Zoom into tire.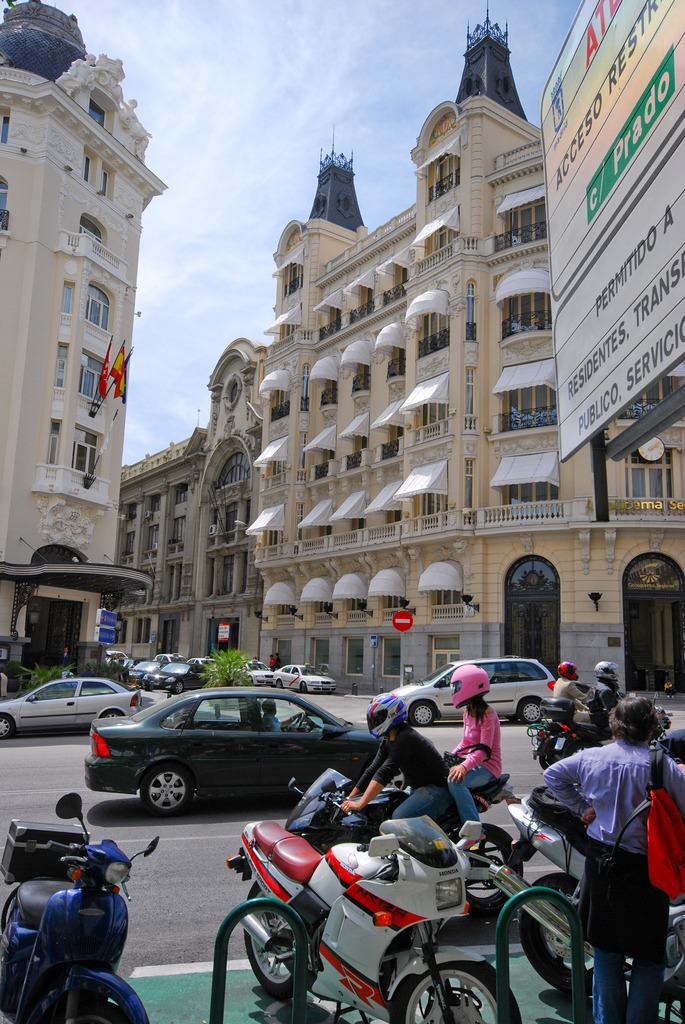
Zoom target: 446, 822, 535, 927.
